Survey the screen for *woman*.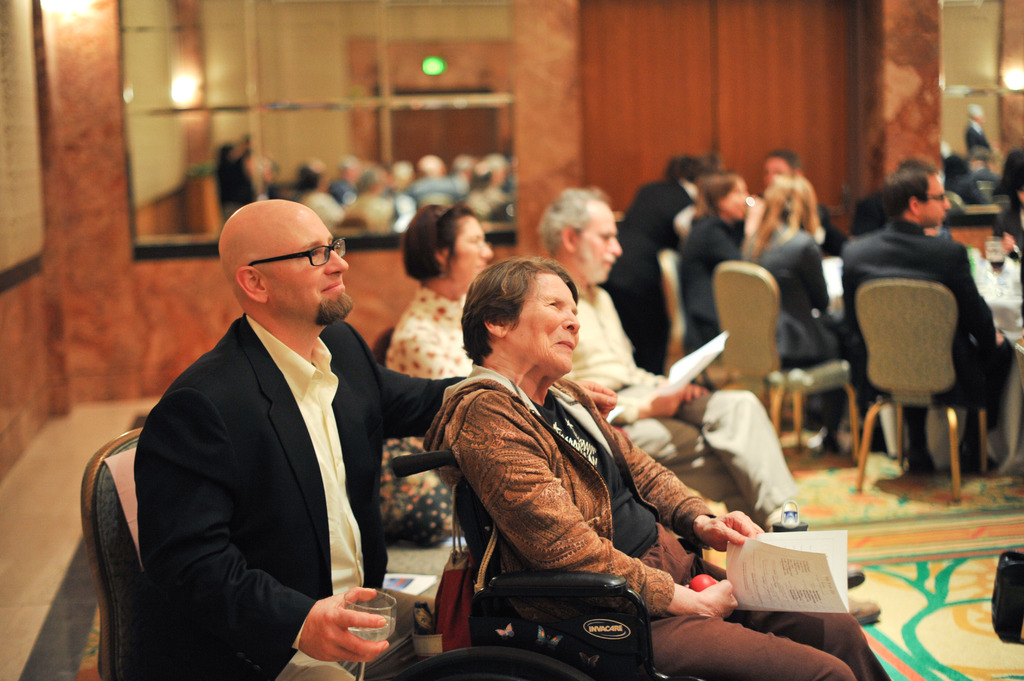
Survey found: <region>674, 170, 761, 381</region>.
